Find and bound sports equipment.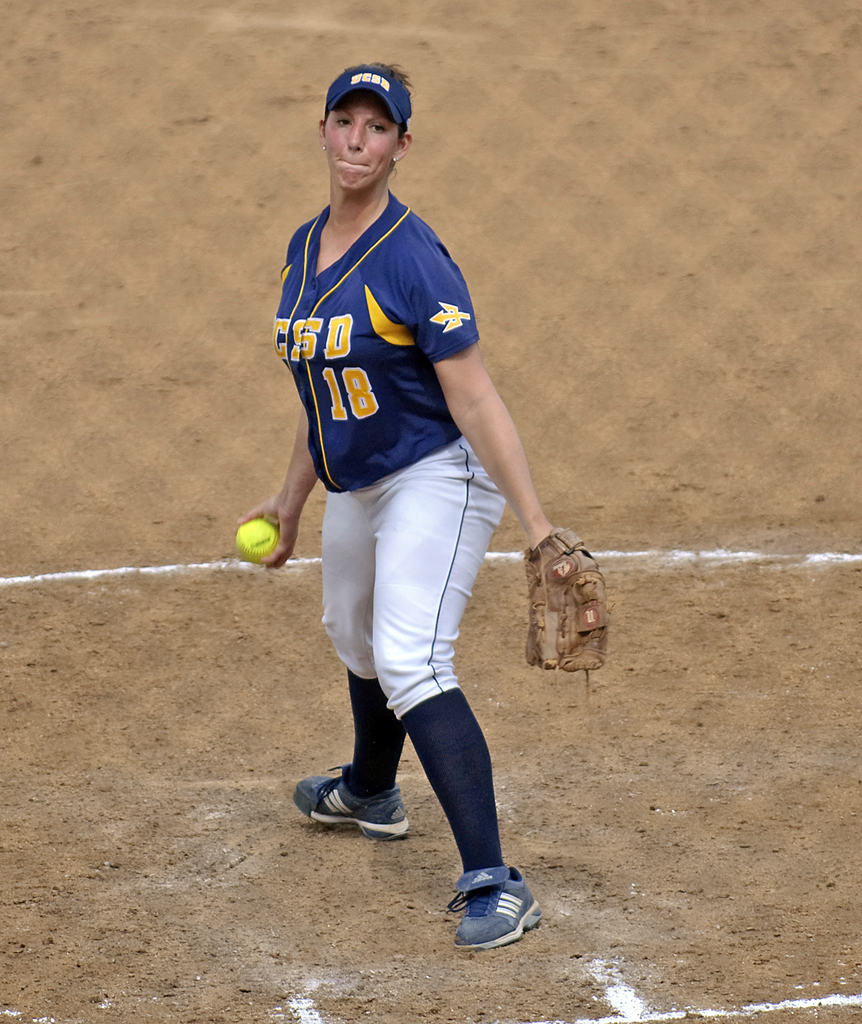
Bound: <bbox>446, 863, 549, 953</bbox>.
